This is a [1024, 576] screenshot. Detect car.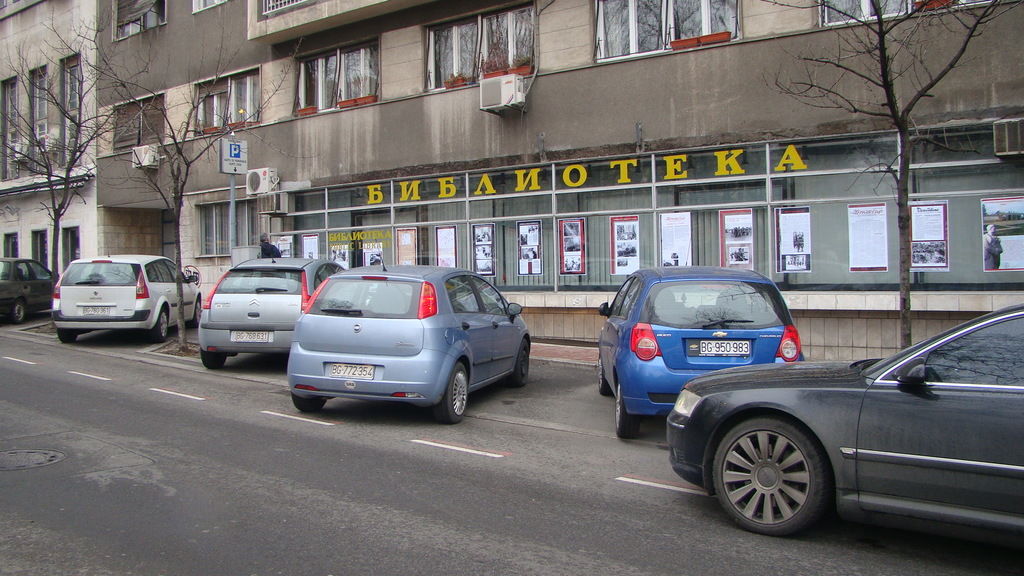
left=596, top=263, right=810, bottom=443.
